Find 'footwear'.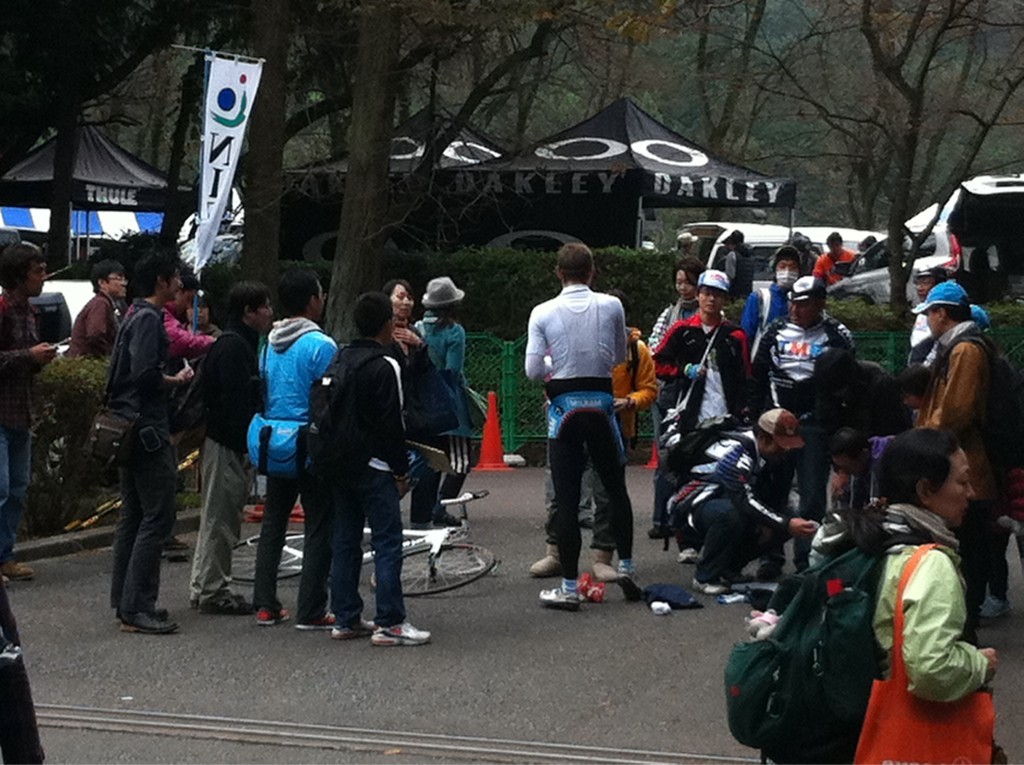
[328,617,367,639].
